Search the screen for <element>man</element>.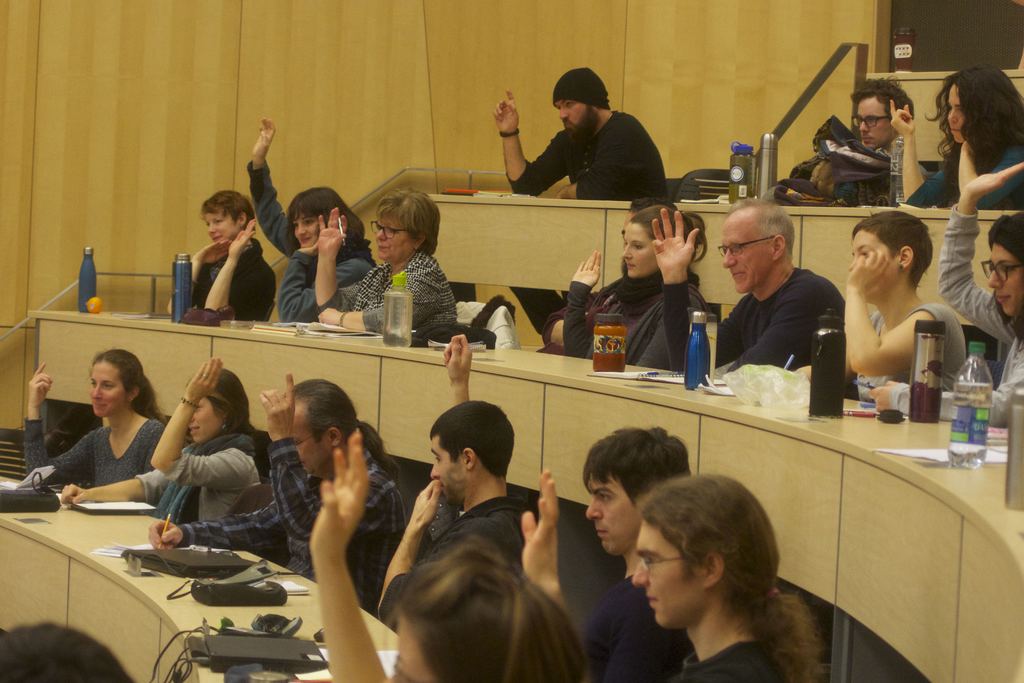
Found at detection(624, 475, 820, 682).
